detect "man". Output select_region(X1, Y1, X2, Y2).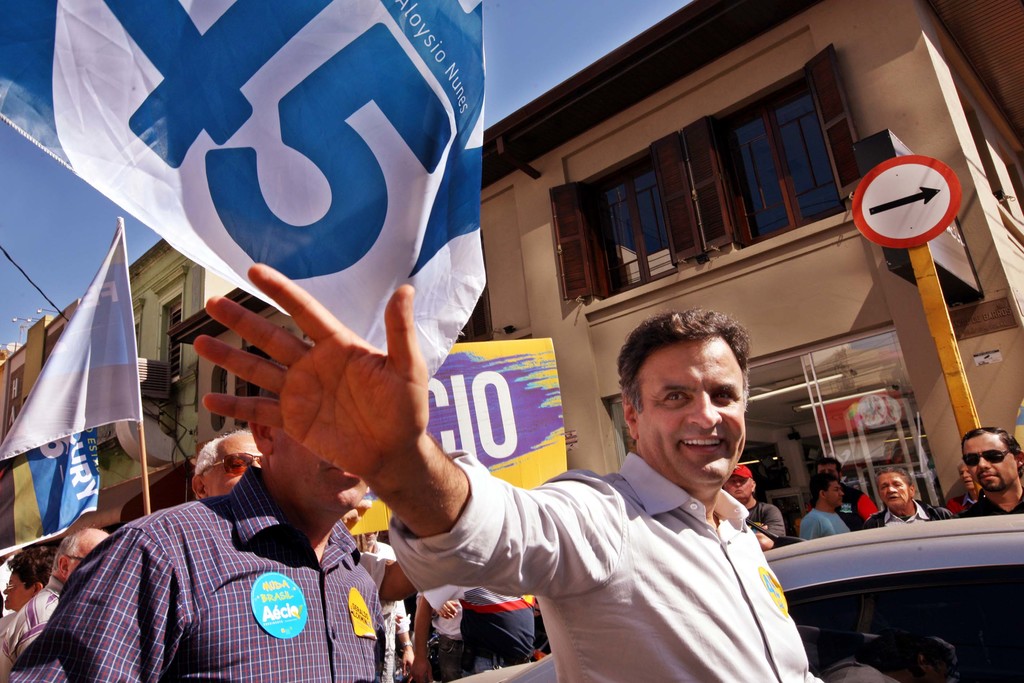
select_region(811, 456, 883, 534).
